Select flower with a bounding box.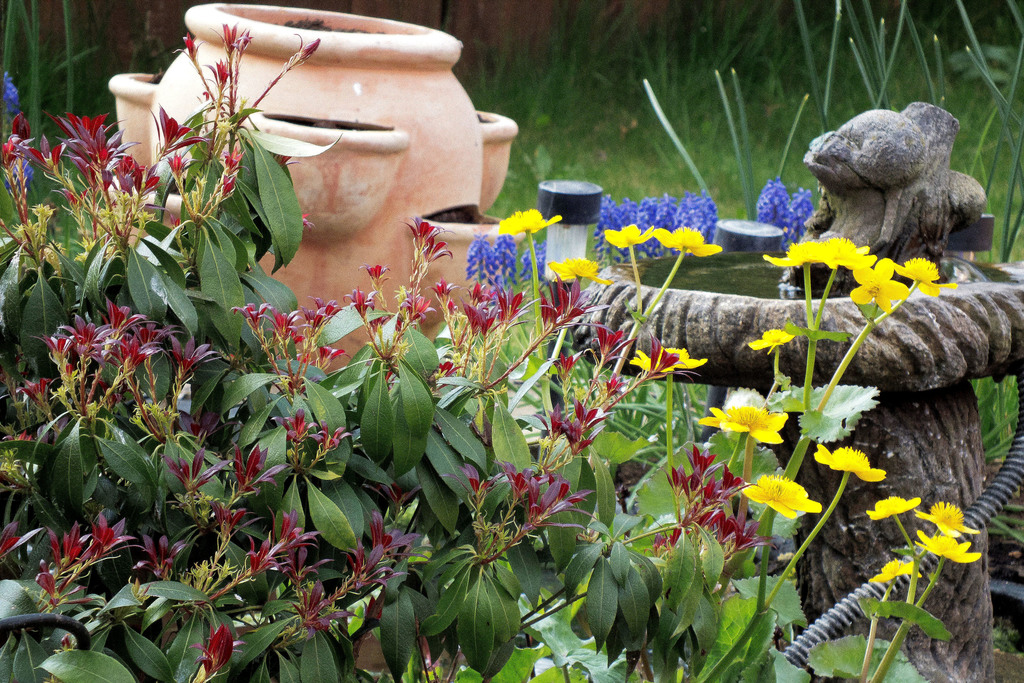
box(484, 209, 560, 242).
